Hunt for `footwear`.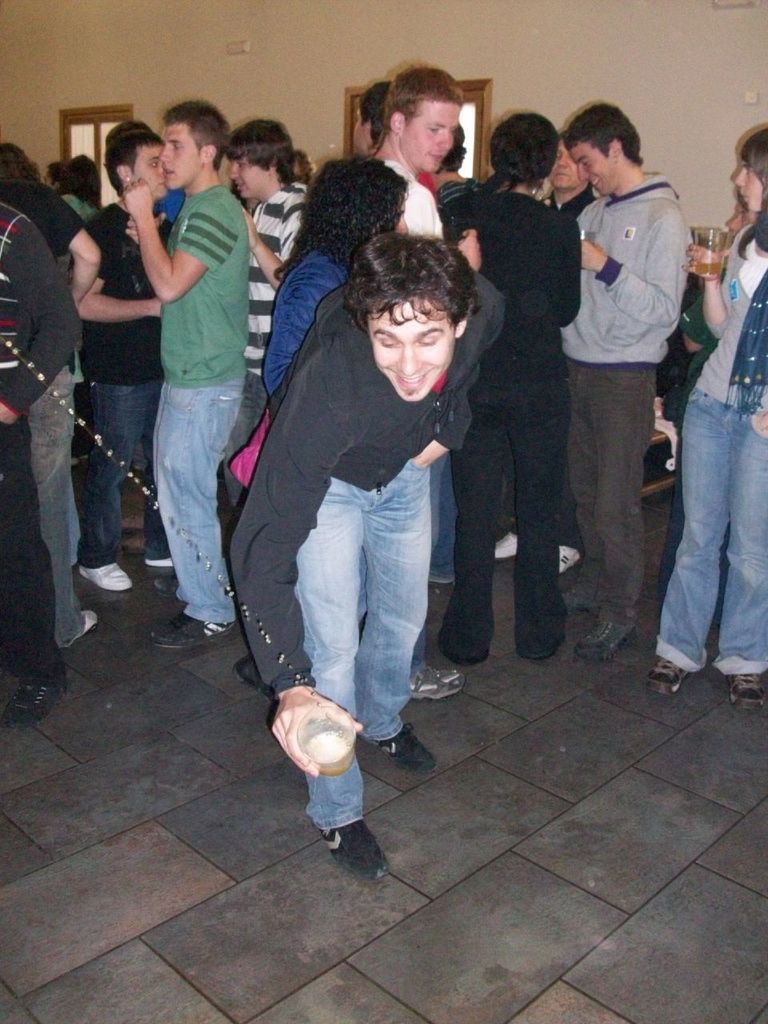
Hunted down at pyautogui.locateOnScreen(726, 674, 767, 711).
